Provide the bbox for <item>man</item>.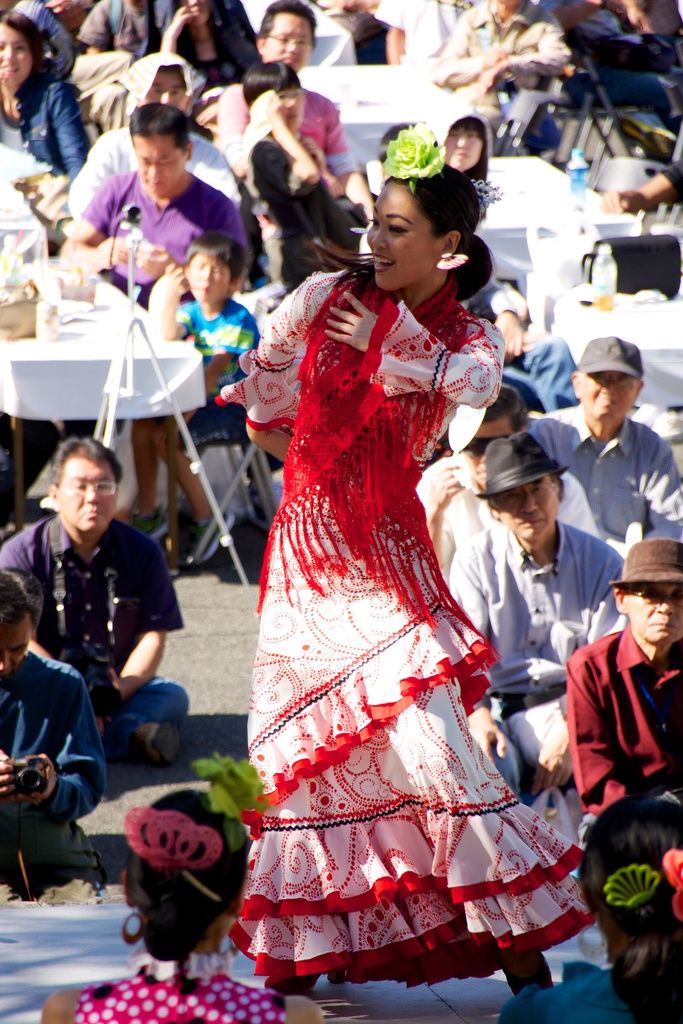
(552, 333, 677, 571).
